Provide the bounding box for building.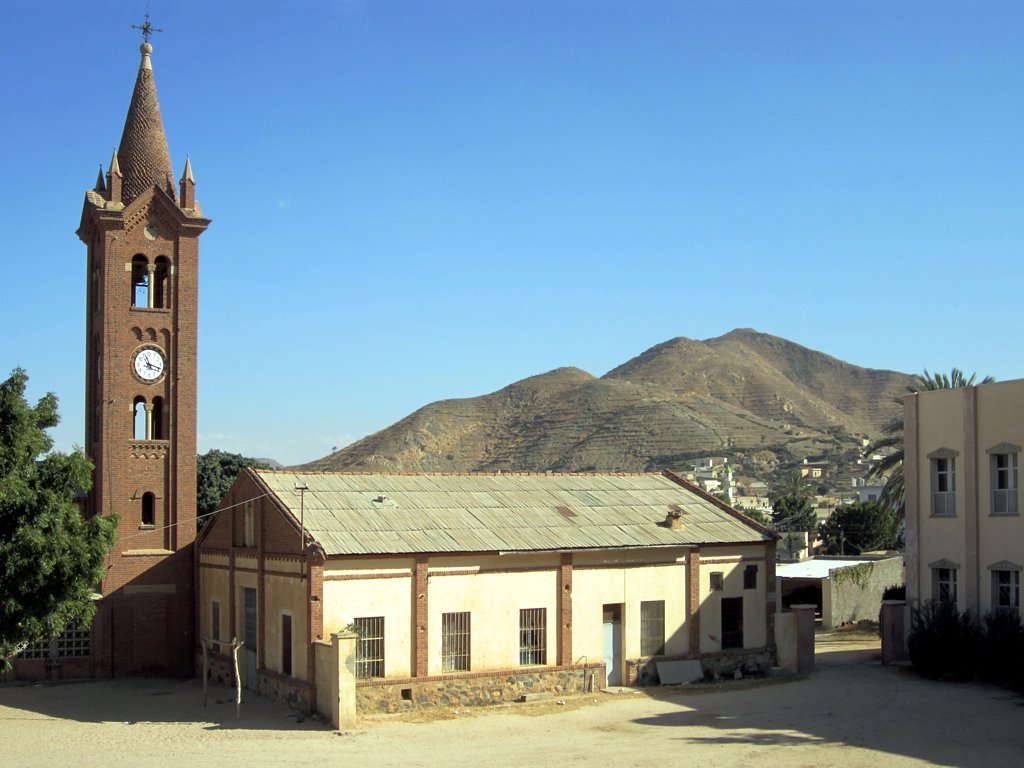
(left=908, top=377, right=1023, bottom=674).
